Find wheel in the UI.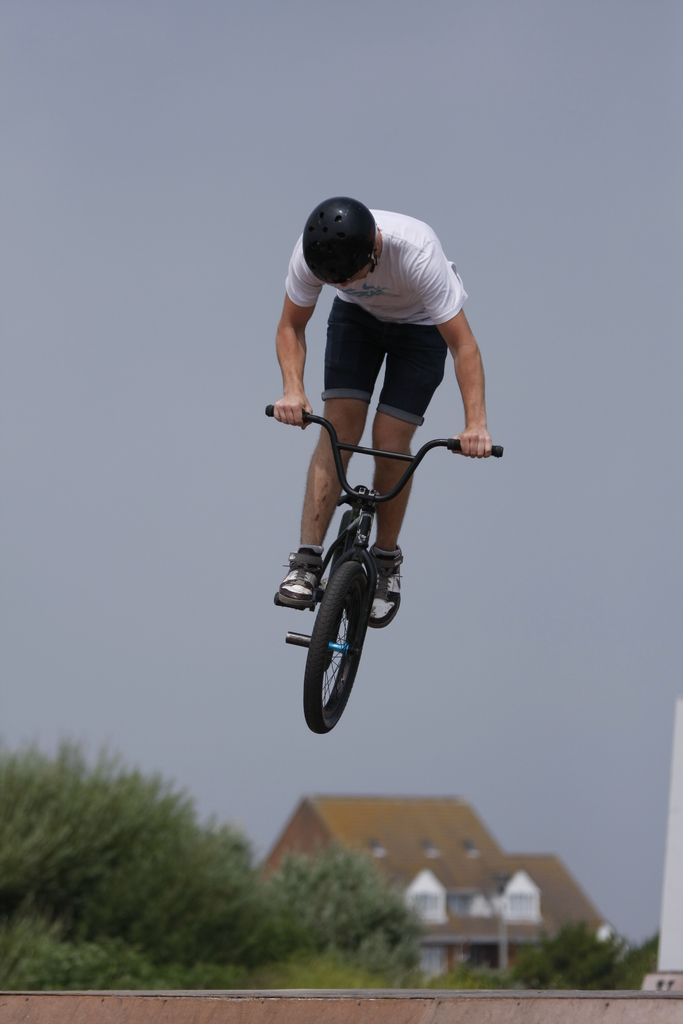
UI element at {"x1": 334, "y1": 500, "x2": 353, "y2": 561}.
